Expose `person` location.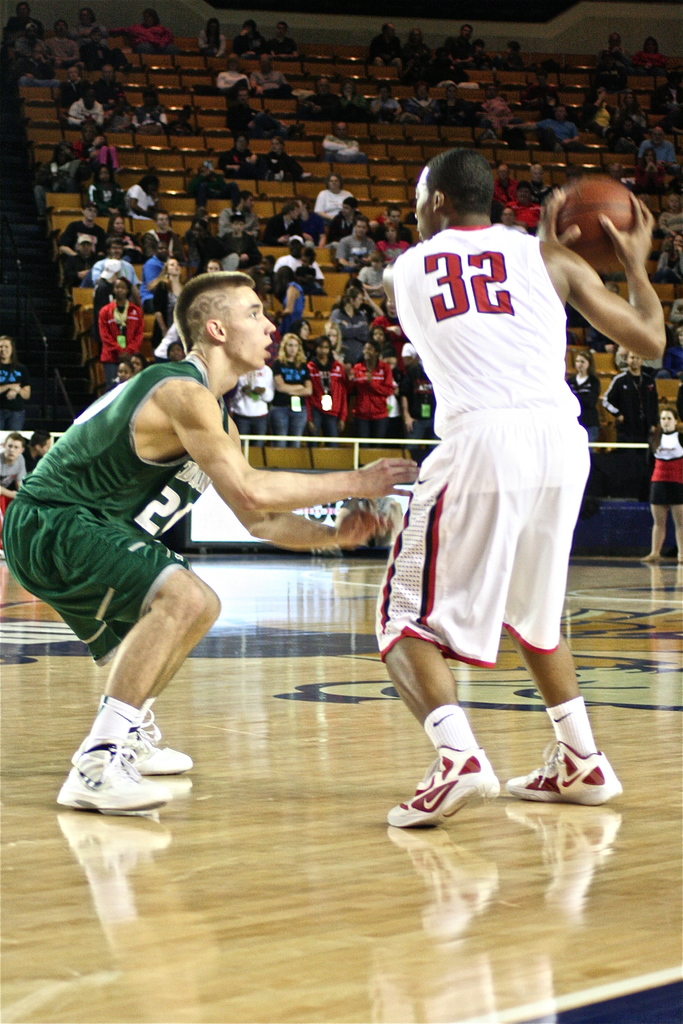
Exposed at 209,212,256,265.
